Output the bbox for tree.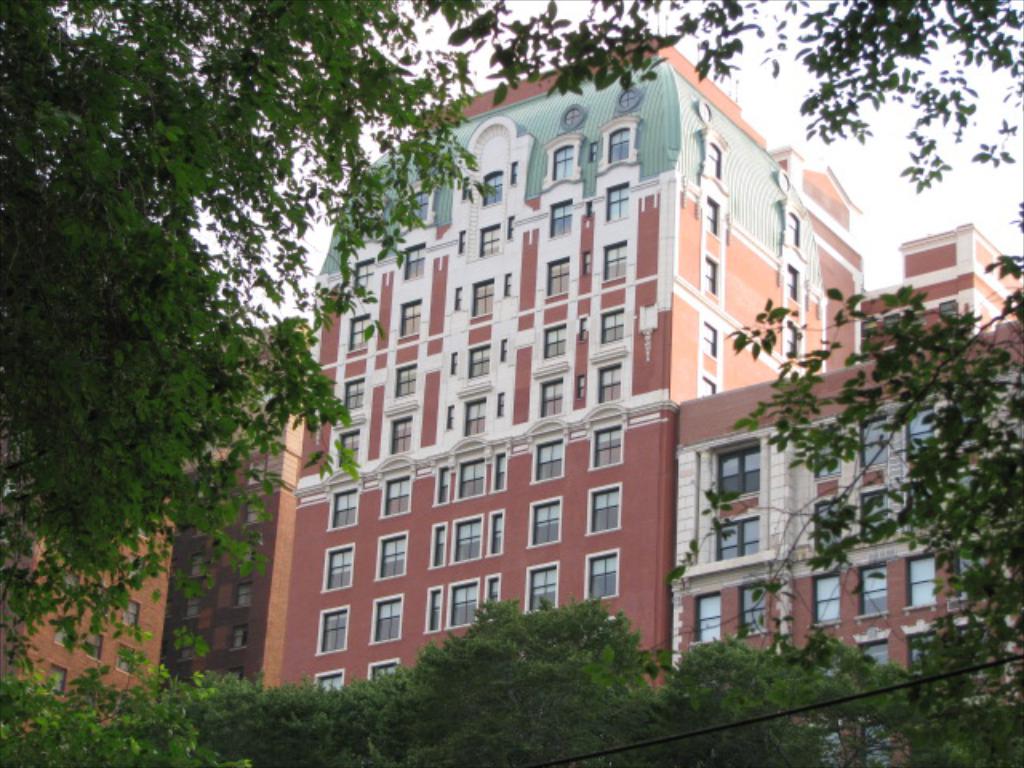
{"left": 0, "top": 0, "right": 491, "bottom": 672}.
